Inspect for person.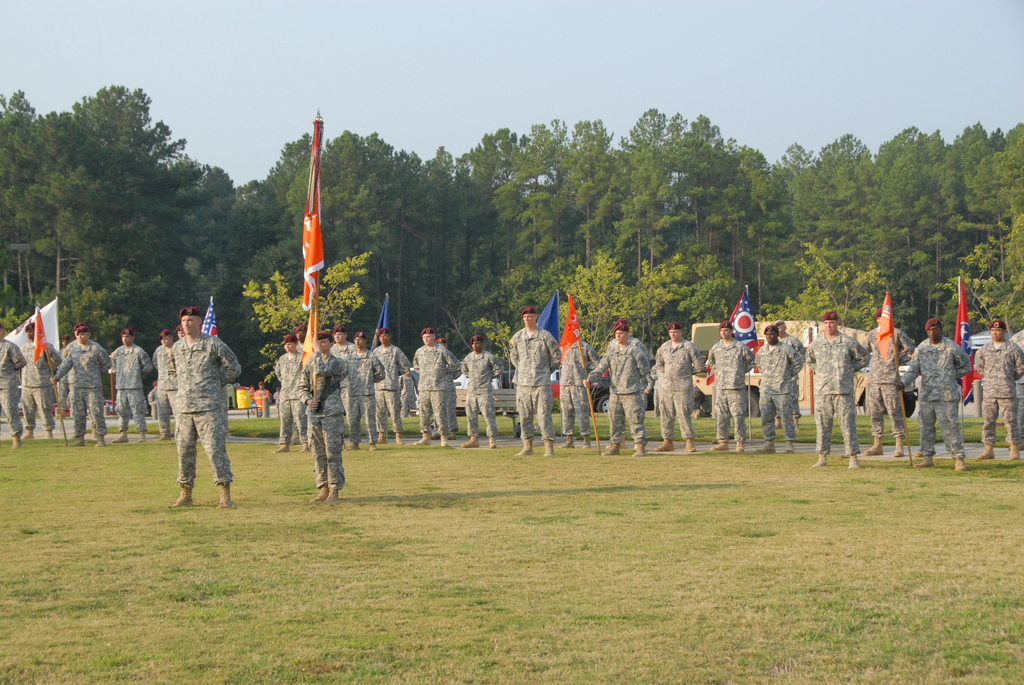
Inspection: l=973, t=321, r=1023, b=462.
